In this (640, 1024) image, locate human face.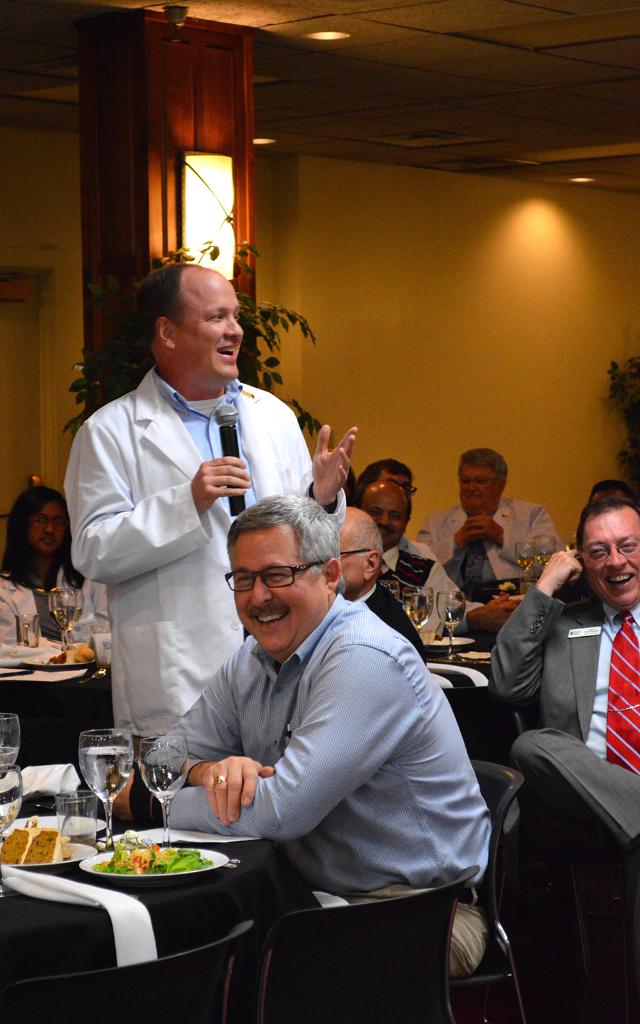
Bounding box: (582, 507, 639, 608).
